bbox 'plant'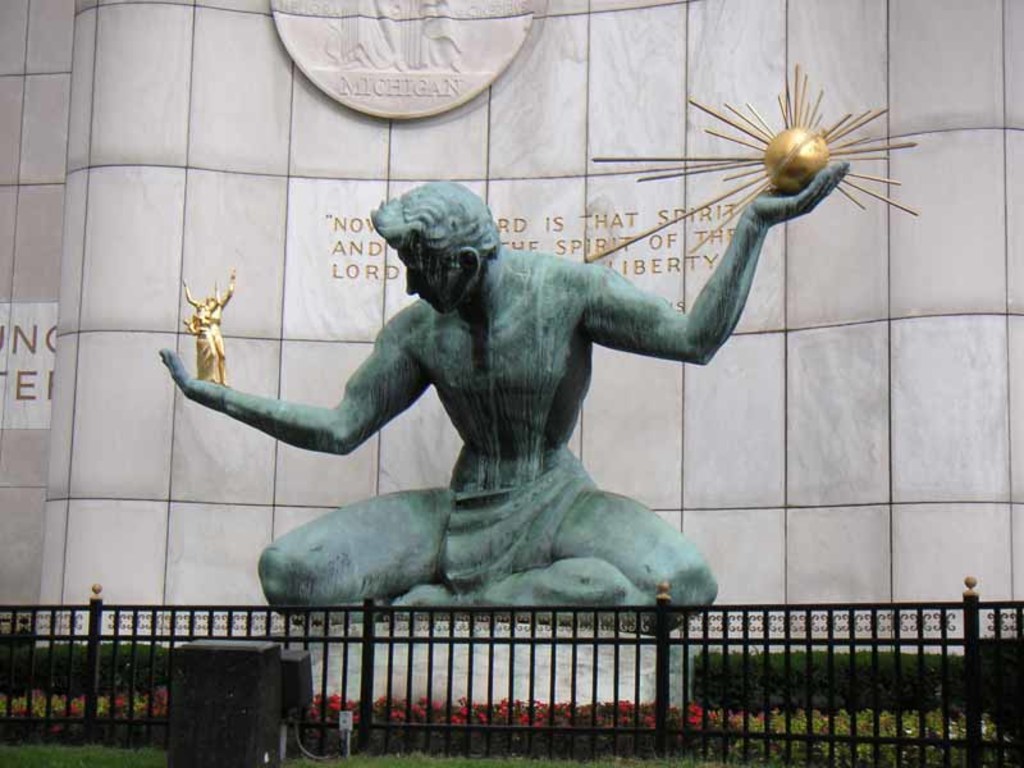
[left=312, top=694, right=719, bottom=749]
